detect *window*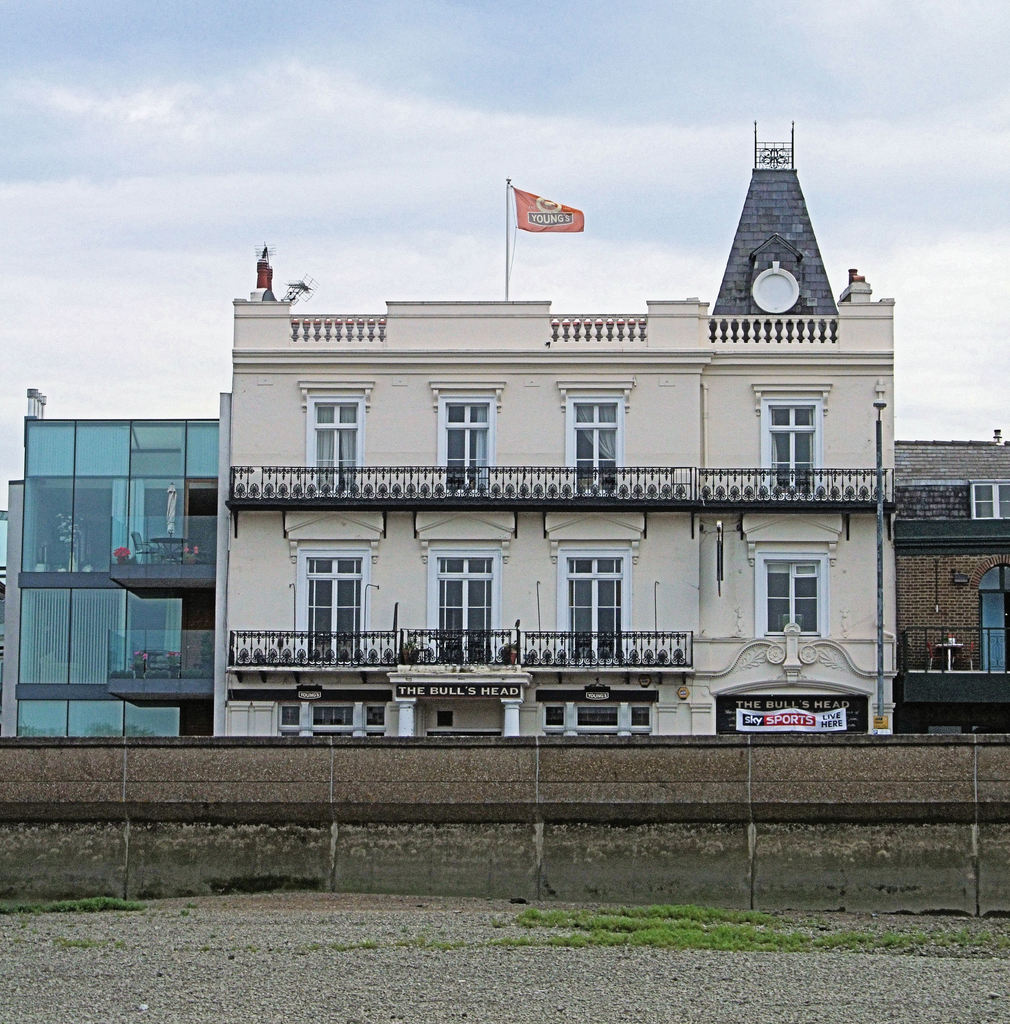
547 510 642 669
